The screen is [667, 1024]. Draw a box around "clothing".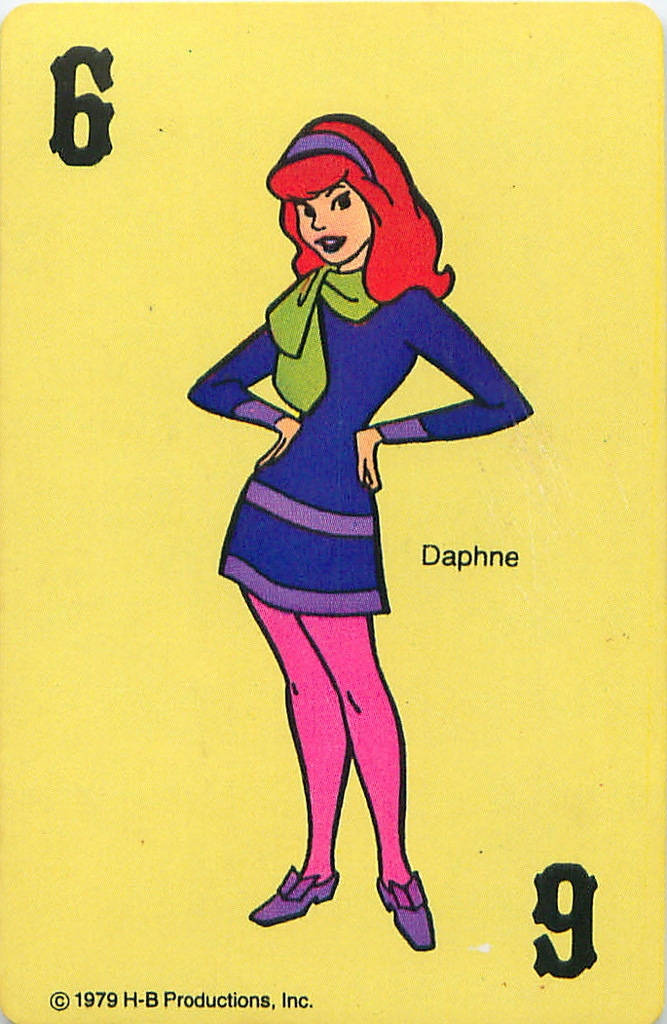
rect(242, 581, 420, 879).
